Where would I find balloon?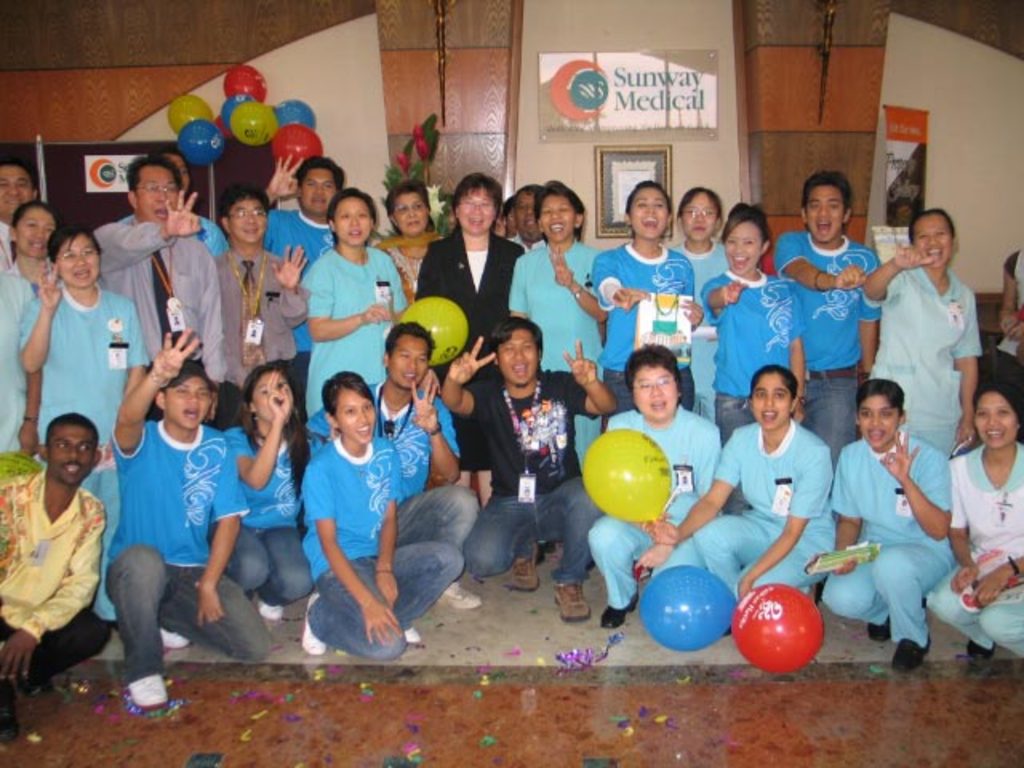
At 232,98,274,146.
